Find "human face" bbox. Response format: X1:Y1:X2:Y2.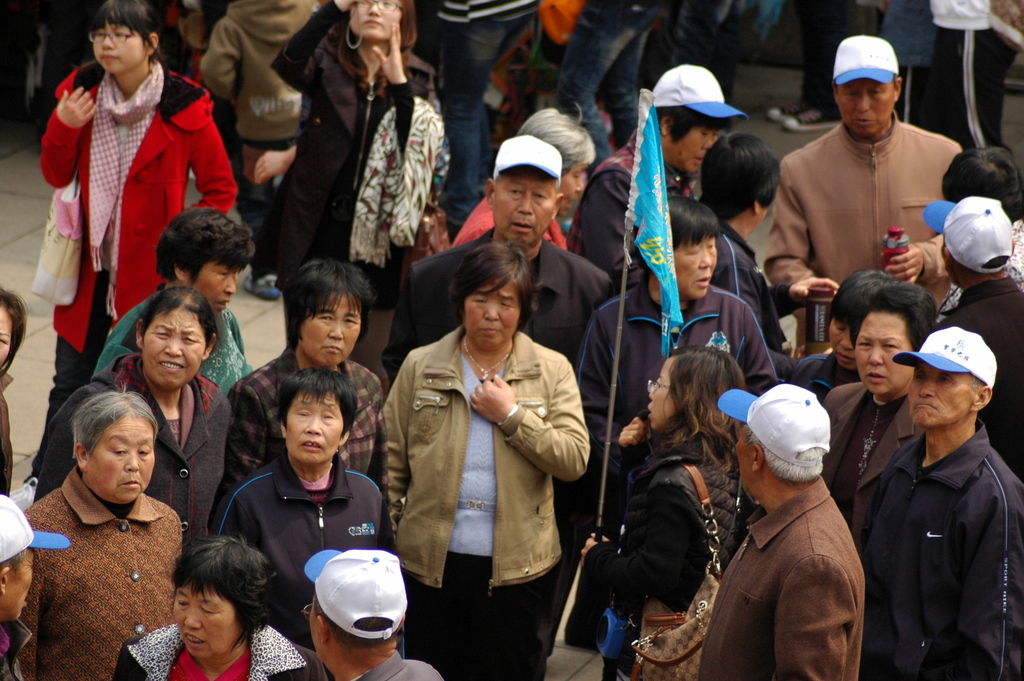
282:386:348:469.
